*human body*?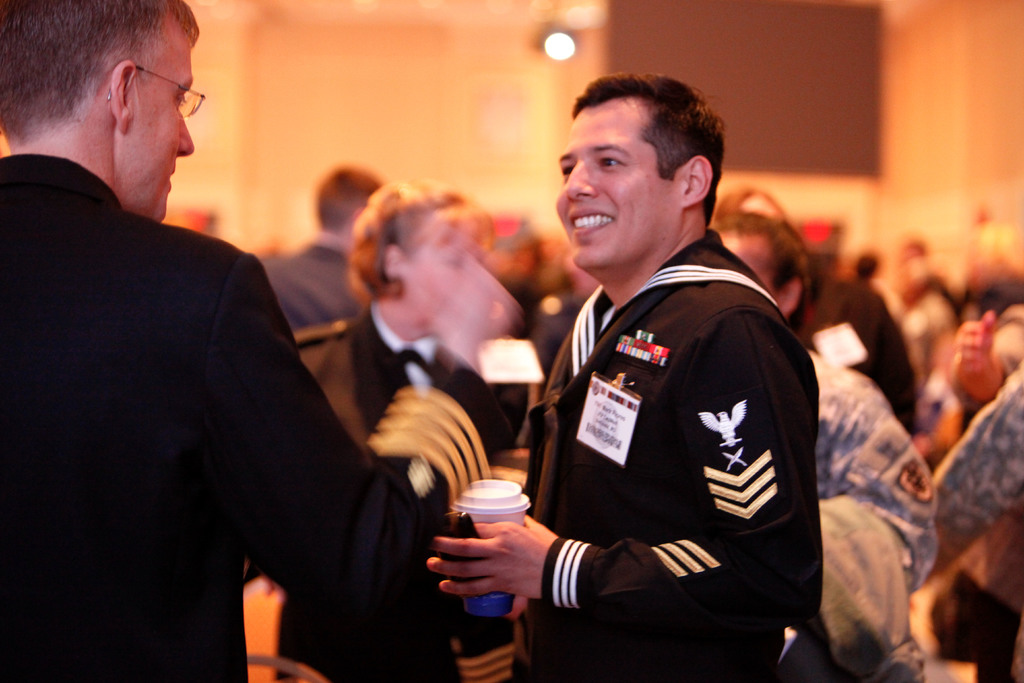
945,300,1020,431
